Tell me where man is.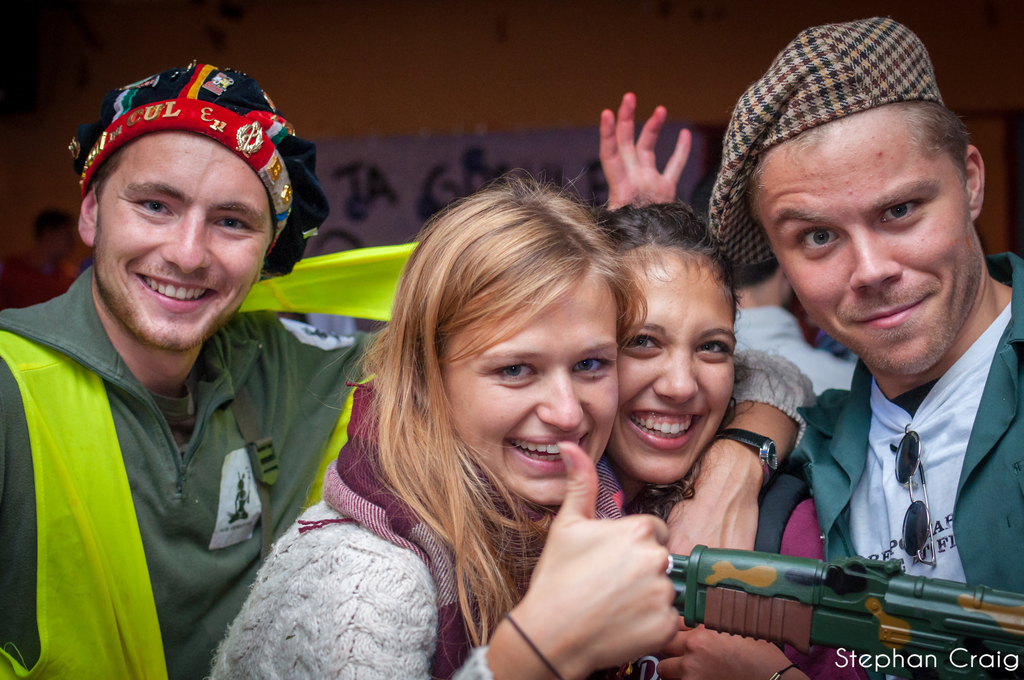
man is at detection(685, 177, 858, 395).
